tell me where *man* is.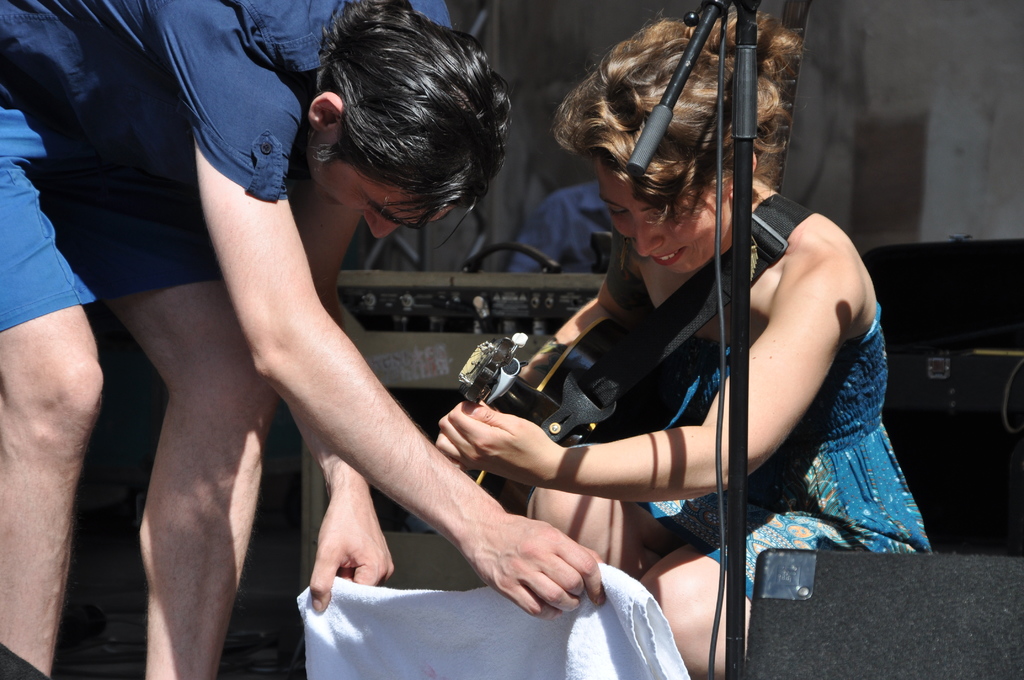
*man* is at 0, 0, 611, 679.
